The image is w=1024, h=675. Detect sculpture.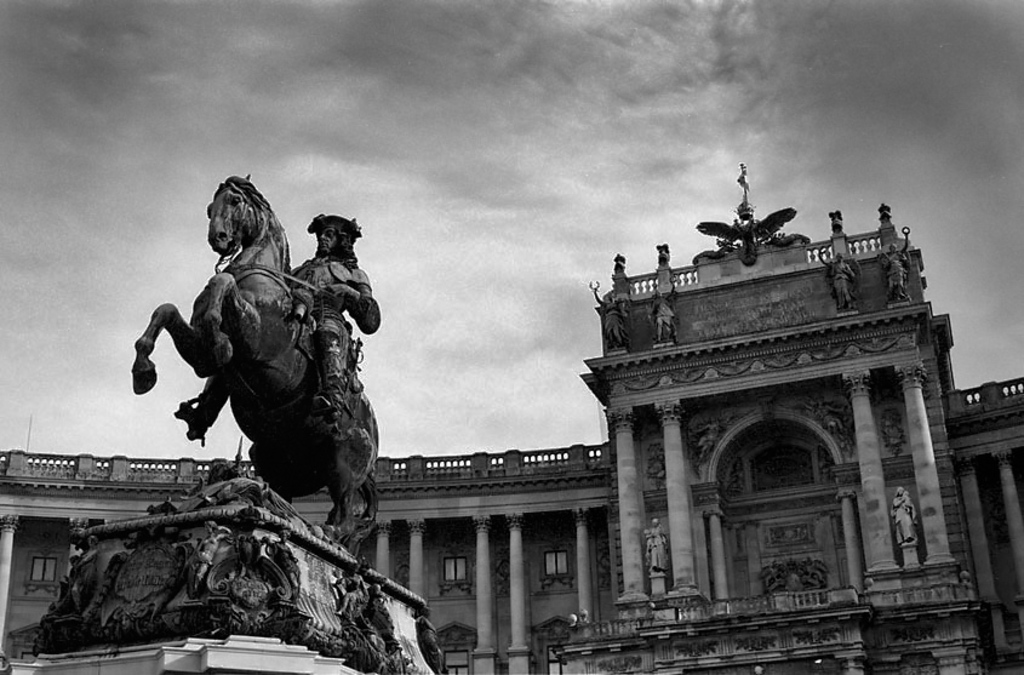
Detection: (124,182,389,540).
